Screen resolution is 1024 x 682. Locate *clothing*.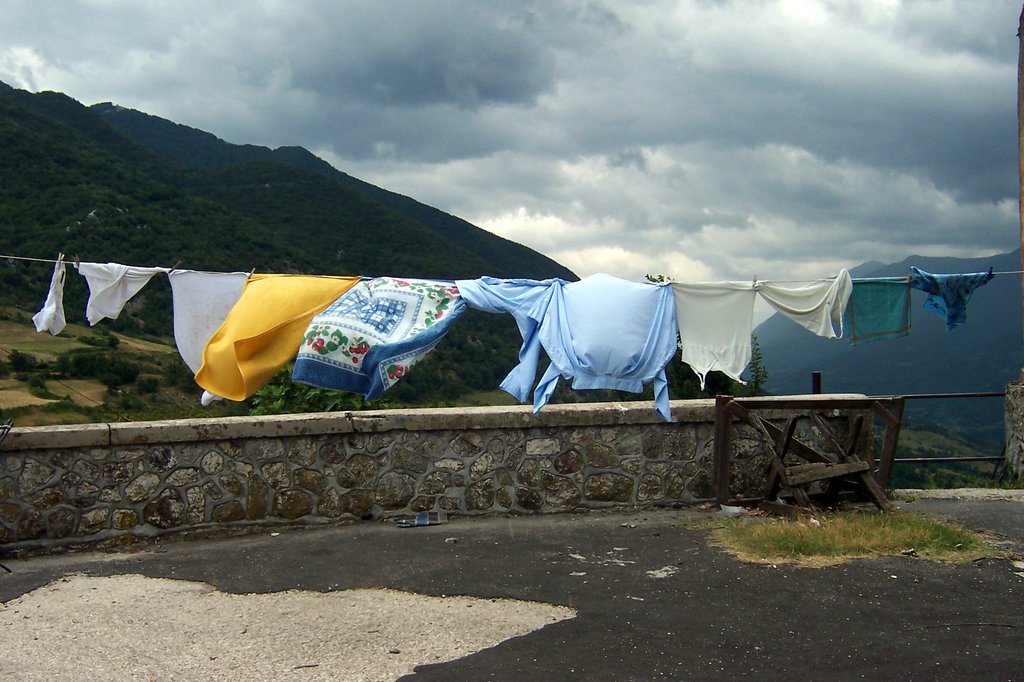
[left=537, top=260, right=699, bottom=404].
